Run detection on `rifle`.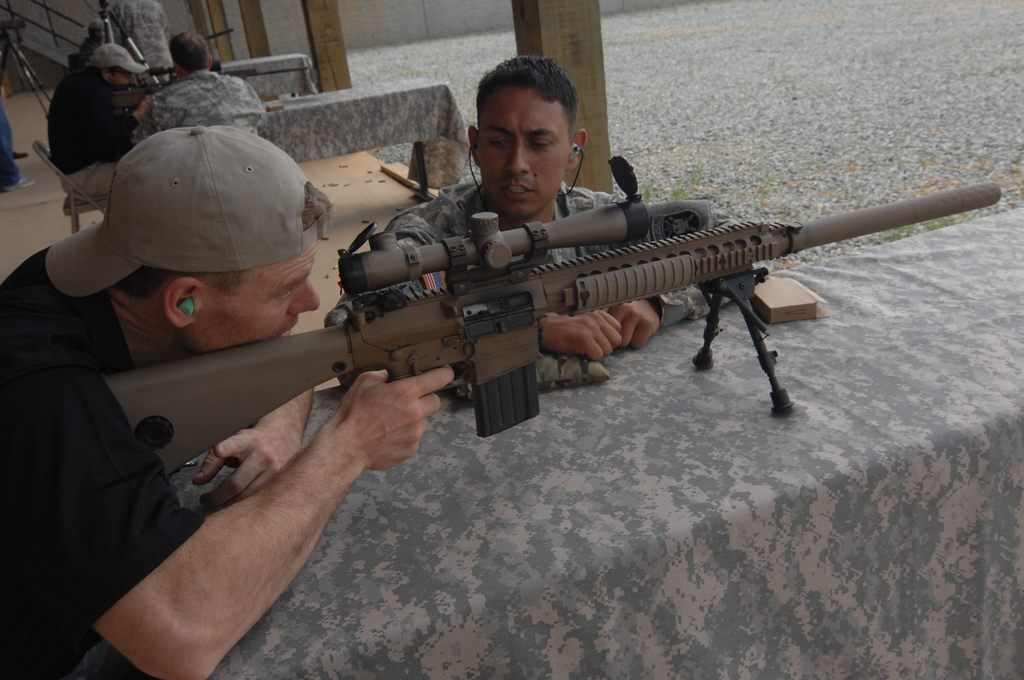
Result: region(106, 155, 998, 414).
